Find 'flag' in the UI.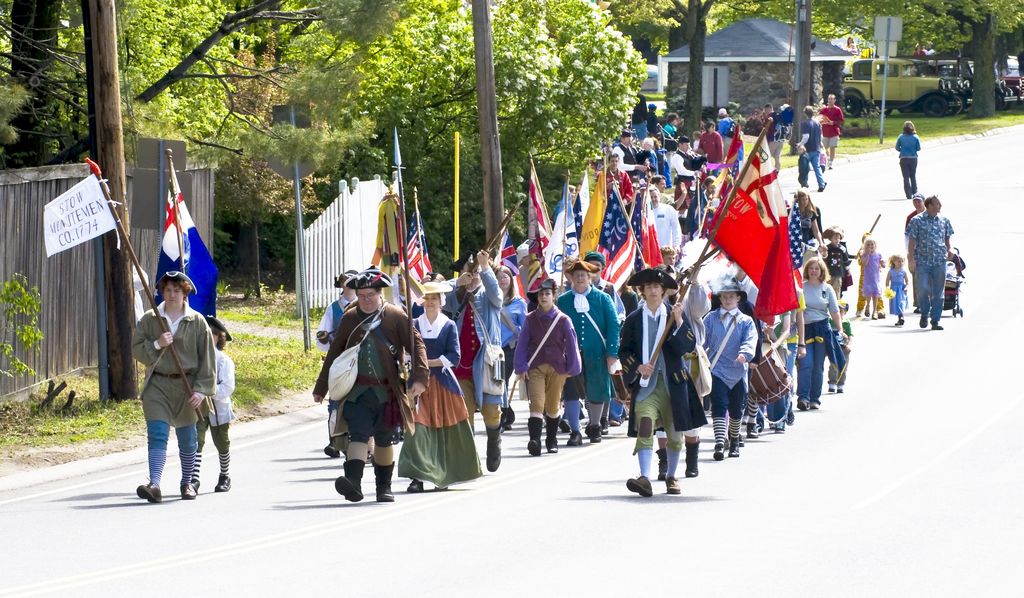
UI element at 394/228/442/298.
